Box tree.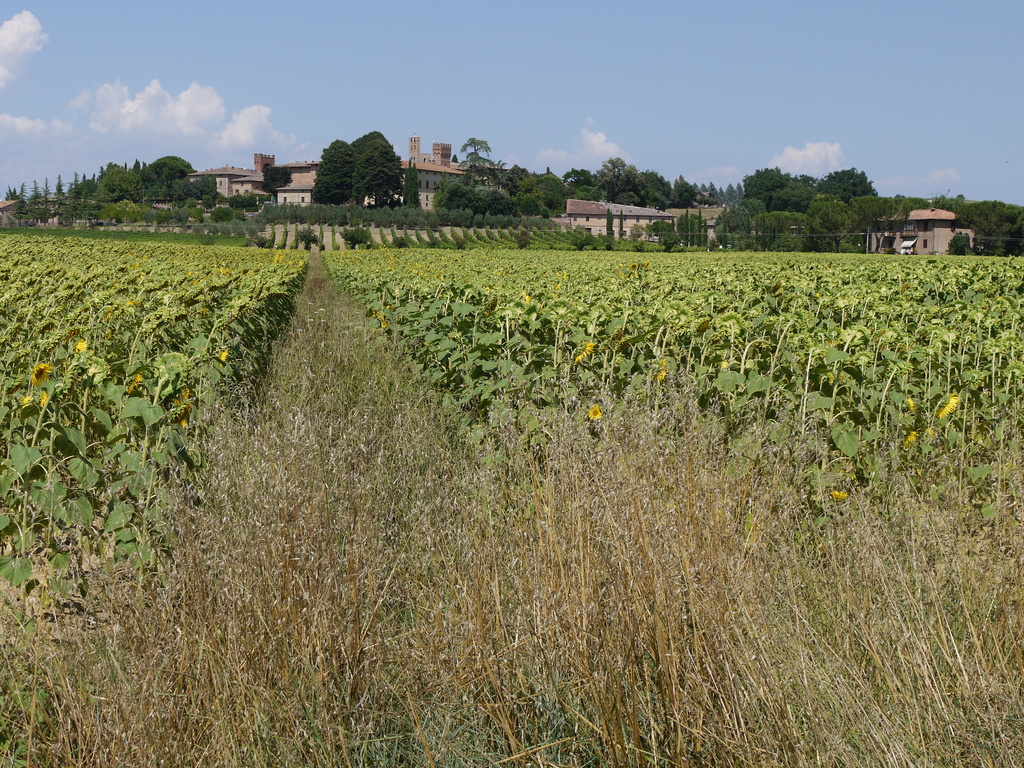
[148, 156, 196, 198].
